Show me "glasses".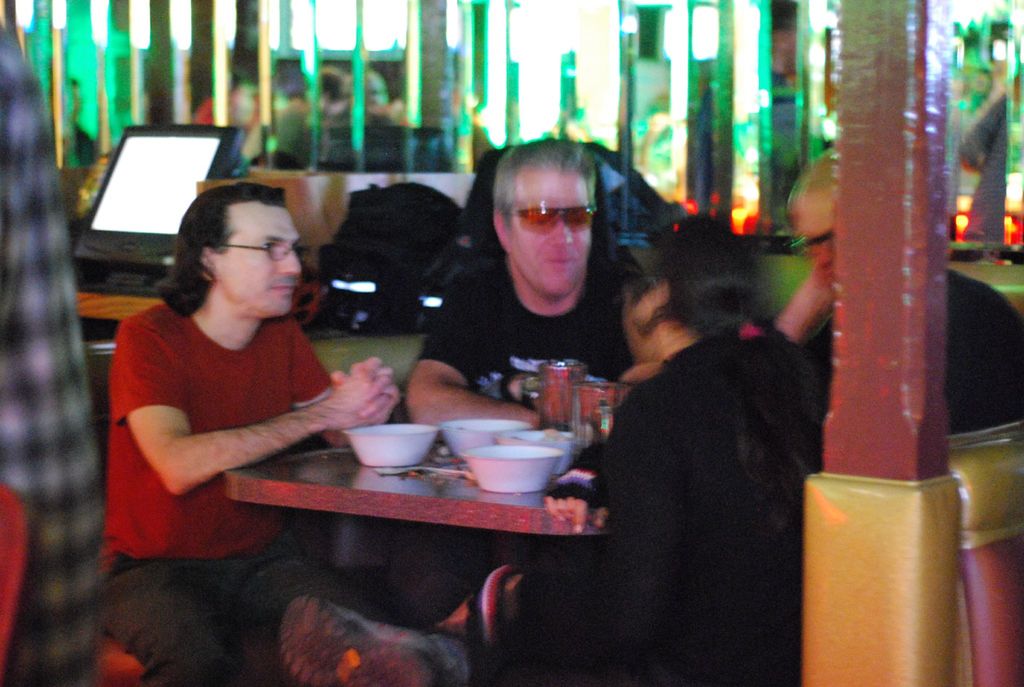
"glasses" is here: {"x1": 211, "y1": 236, "x2": 317, "y2": 266}.
